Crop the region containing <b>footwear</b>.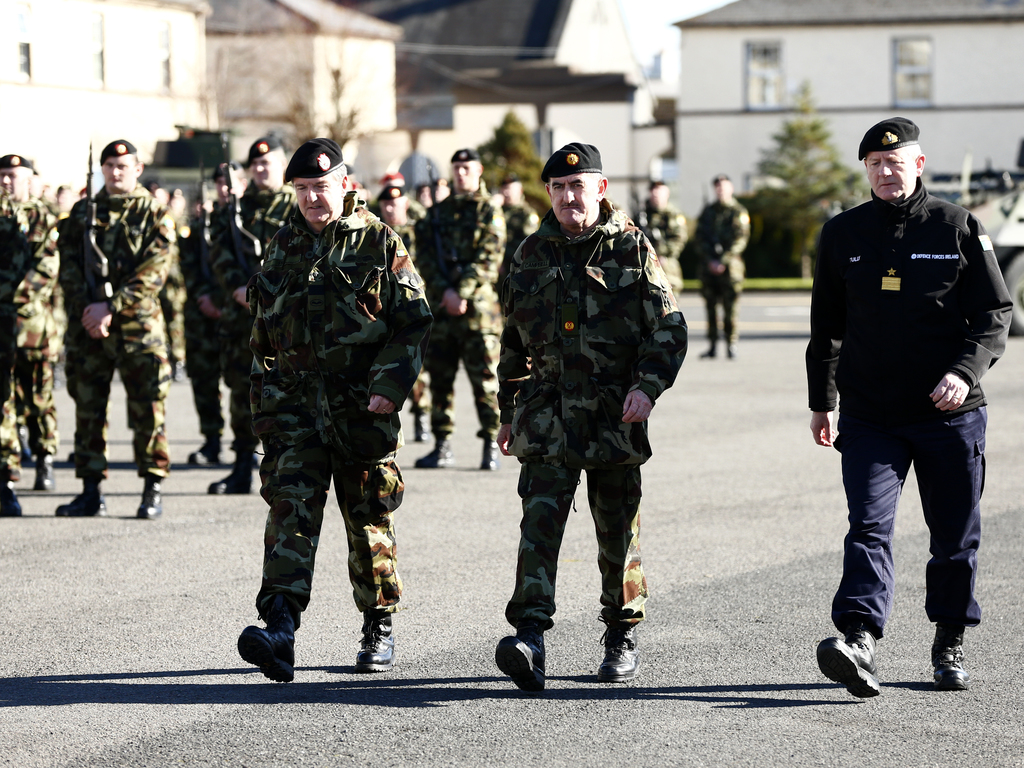
Crop region: bbox=[492, 621, 545, 696].
